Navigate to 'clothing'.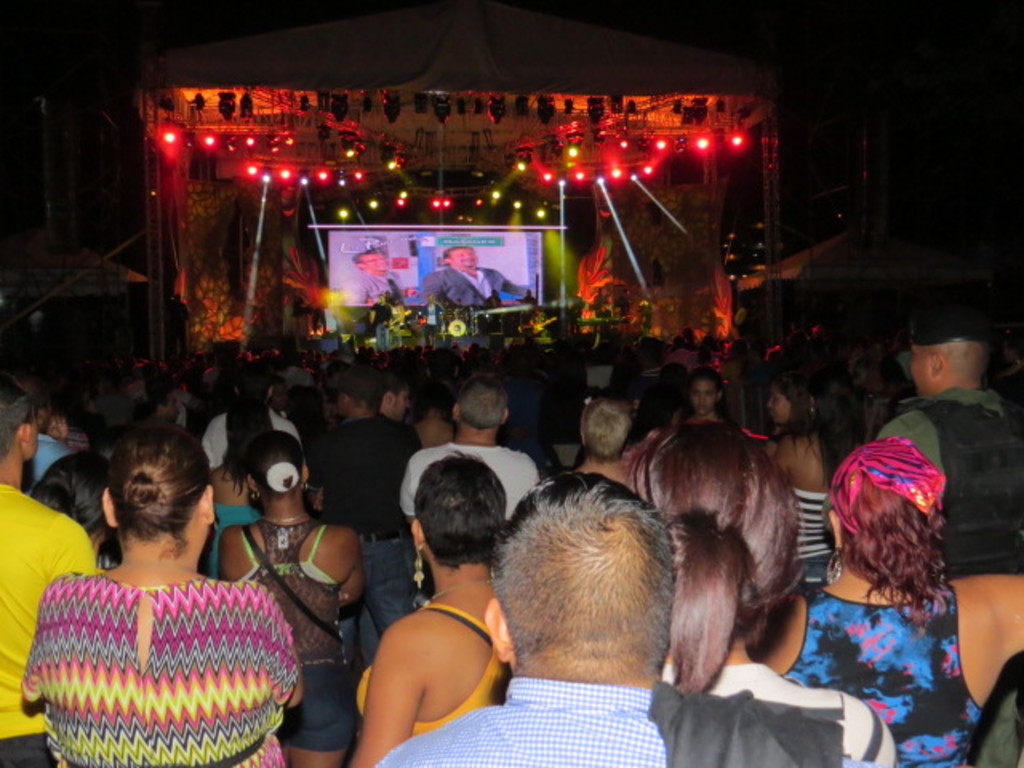
Navigation target: {"left": 208, "top": 403, "right": 323, "bottom": 474}.
